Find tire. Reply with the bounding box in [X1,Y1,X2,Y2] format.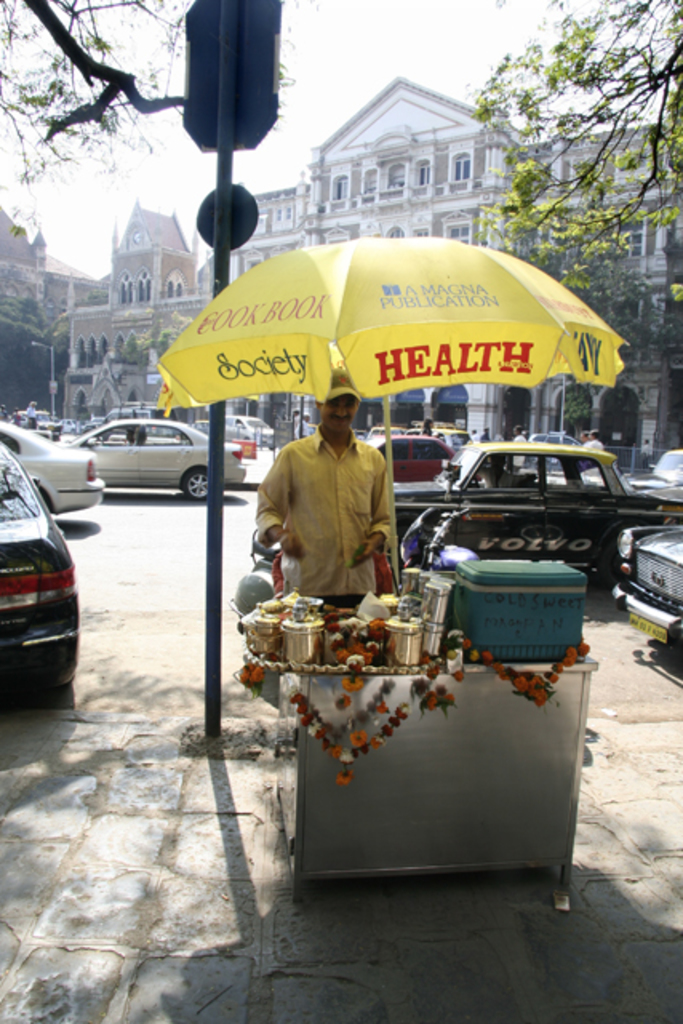
[178,467,221,499].
